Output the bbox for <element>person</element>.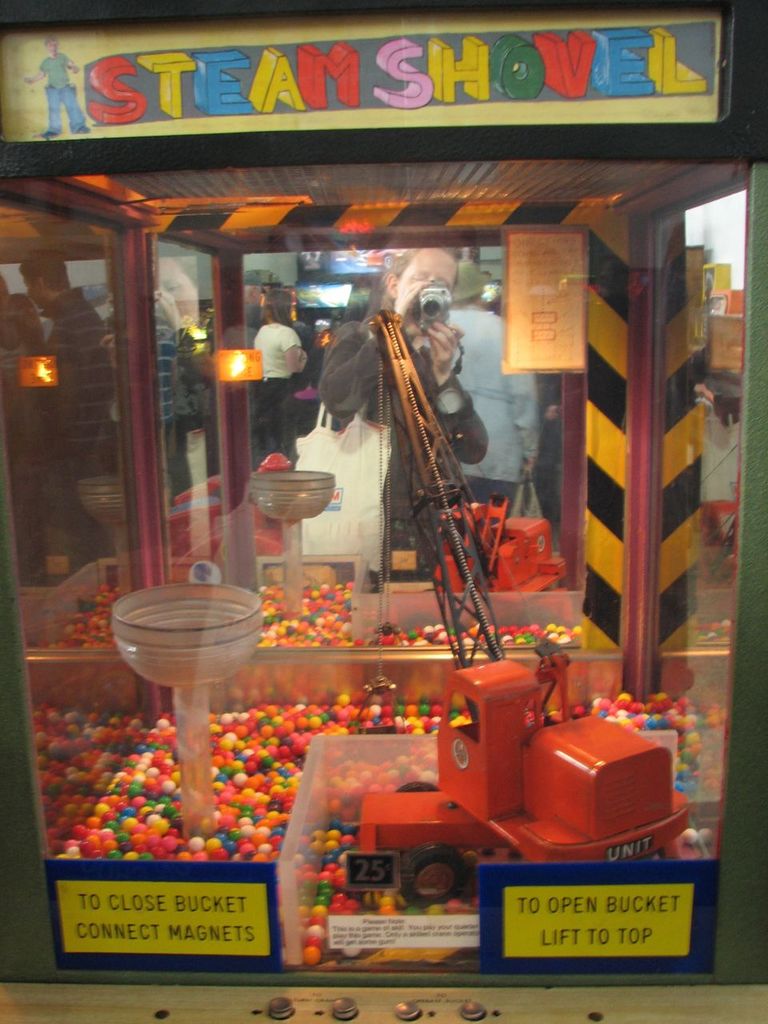
box=[250, 286, 304, 462].
